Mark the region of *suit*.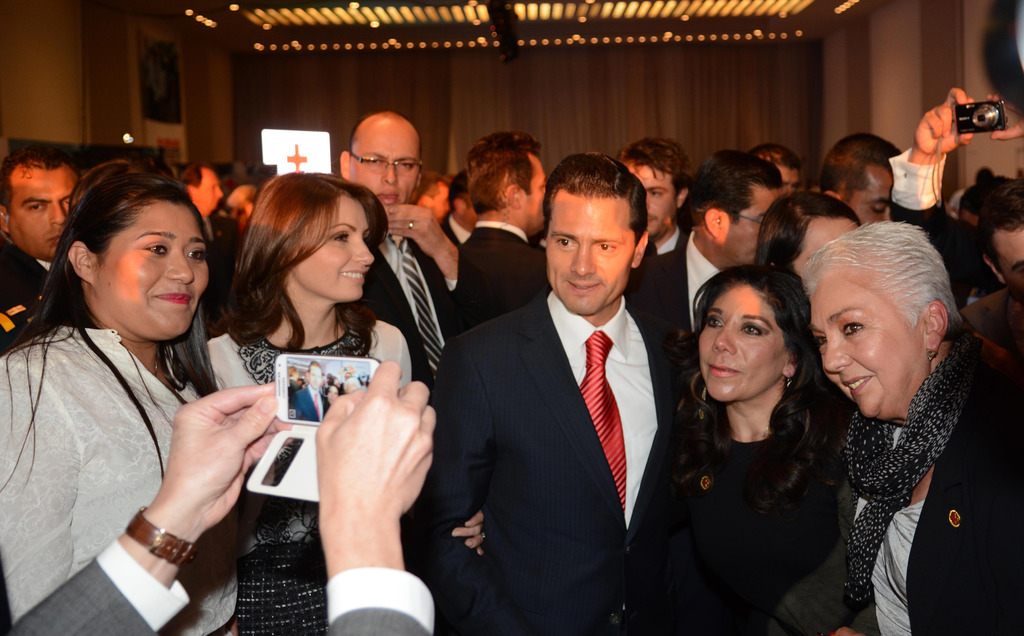
Region: (left=0, top=240, right=52, bottom=350).
